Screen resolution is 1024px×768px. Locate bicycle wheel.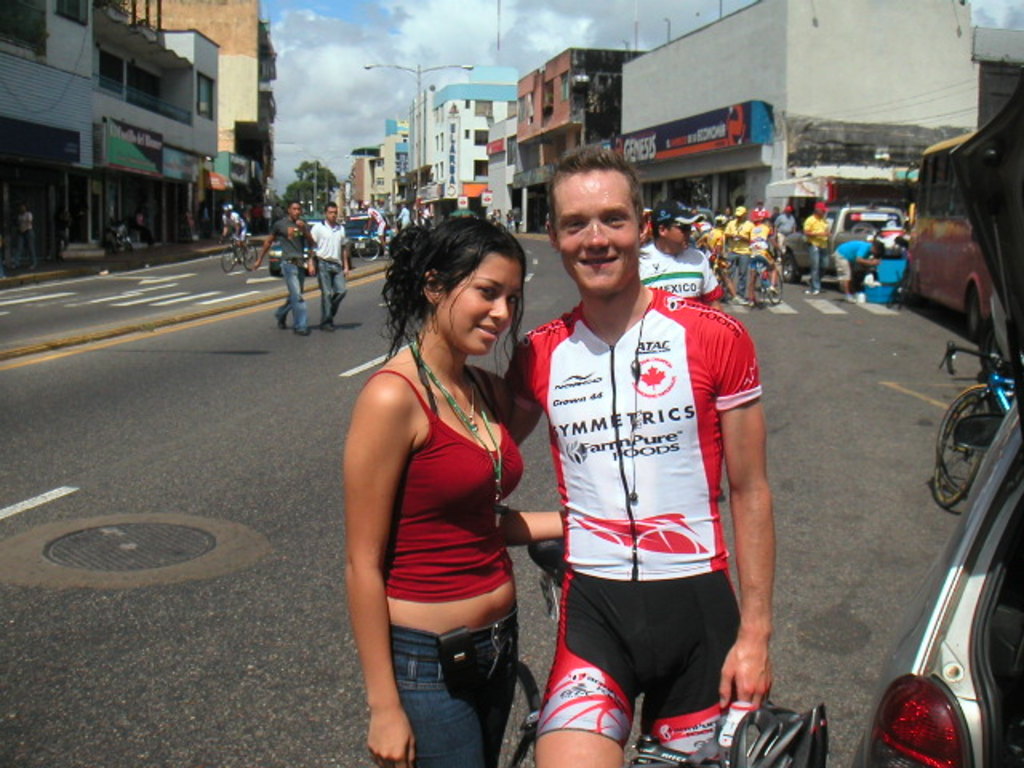
region(746, 254, 787, 309).
